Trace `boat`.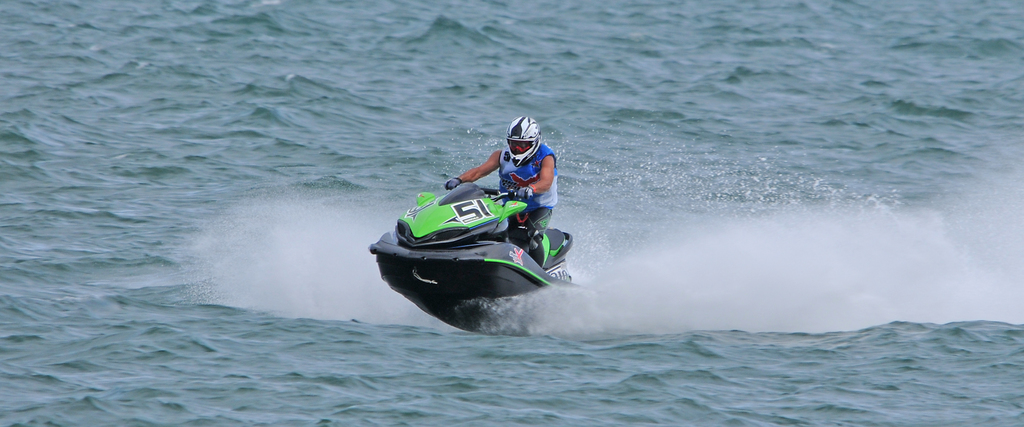
Traced to box(337, 160, 602, 324).
